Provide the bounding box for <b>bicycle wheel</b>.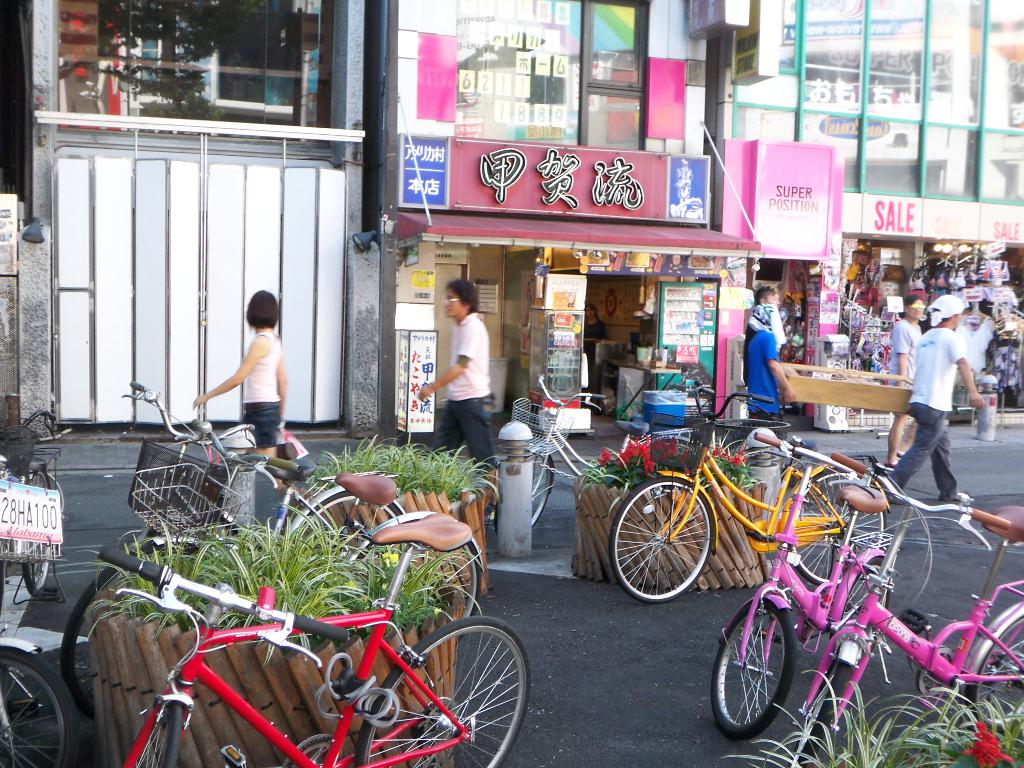
x1=131 y1=702 x2=186 y2=767.
